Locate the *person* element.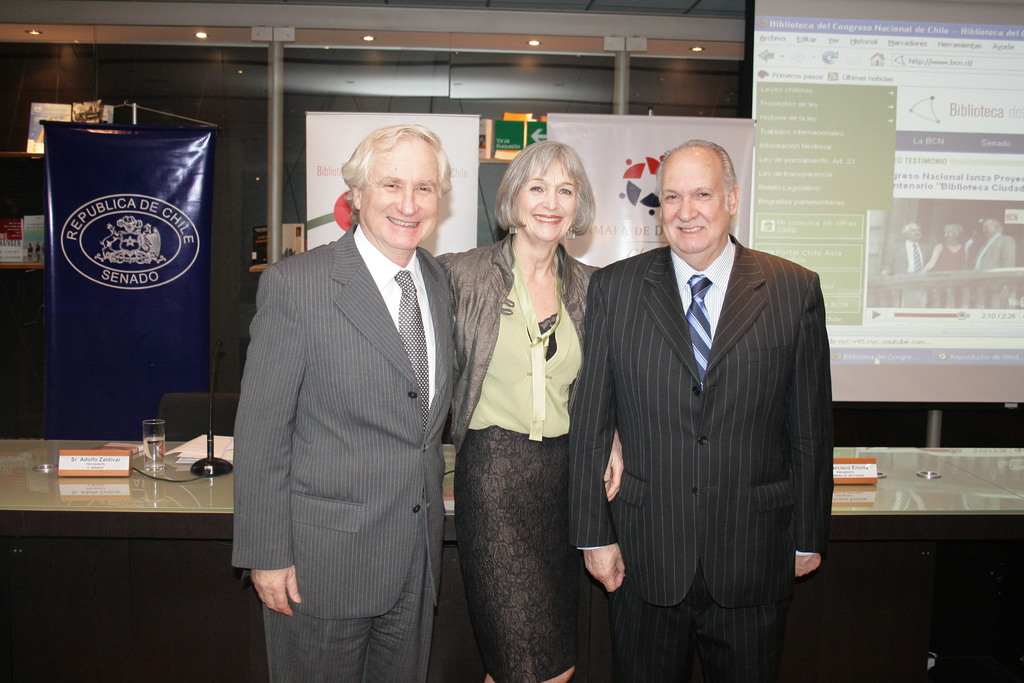
Element bbox: (920, 219, 969, 273).
